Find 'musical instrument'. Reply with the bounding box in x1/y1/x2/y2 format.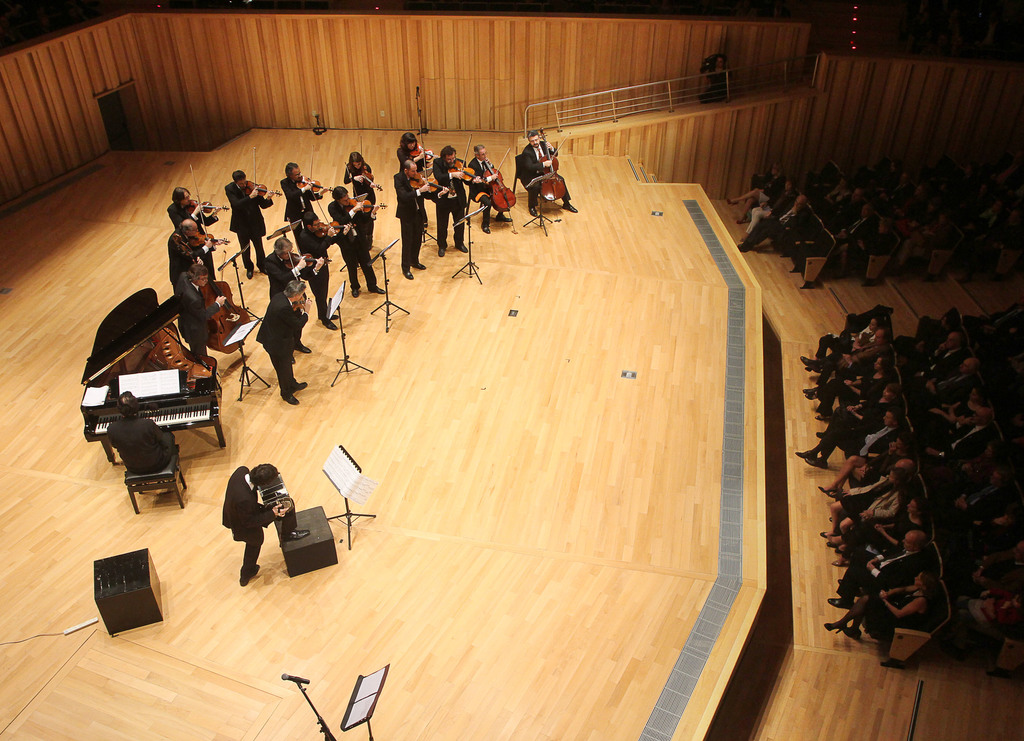
275/229/335/272.
